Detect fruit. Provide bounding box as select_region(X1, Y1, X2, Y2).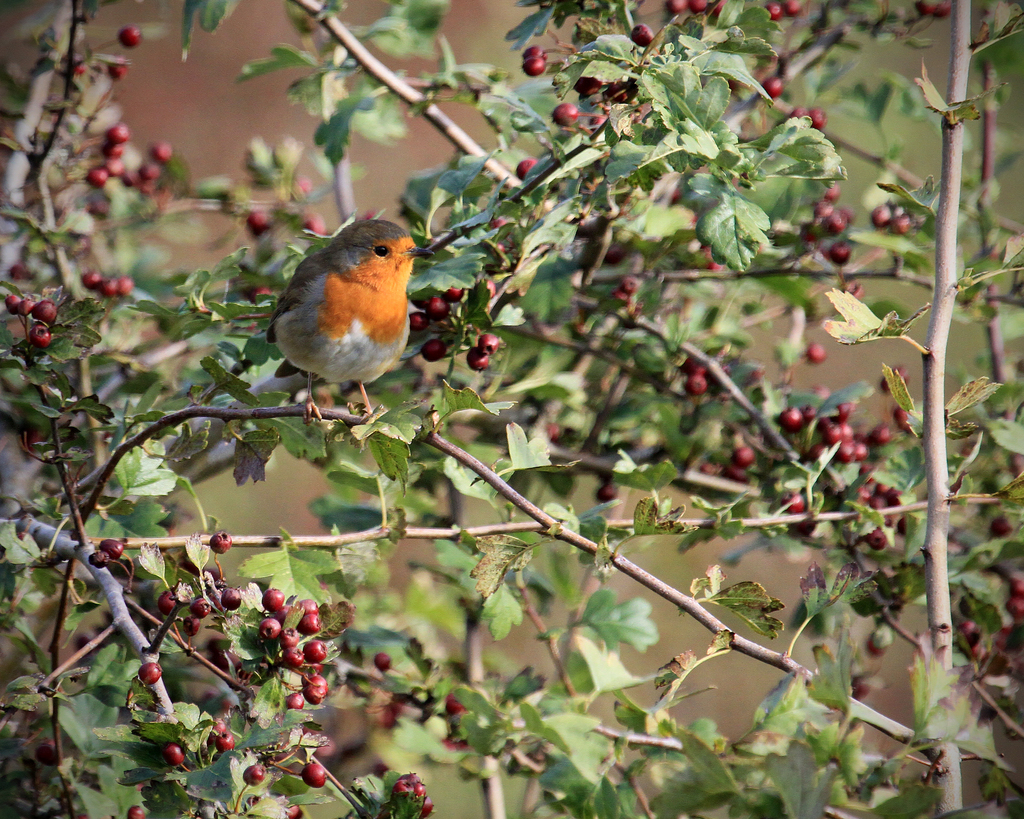
select_region(763, 1, 785, 27).
